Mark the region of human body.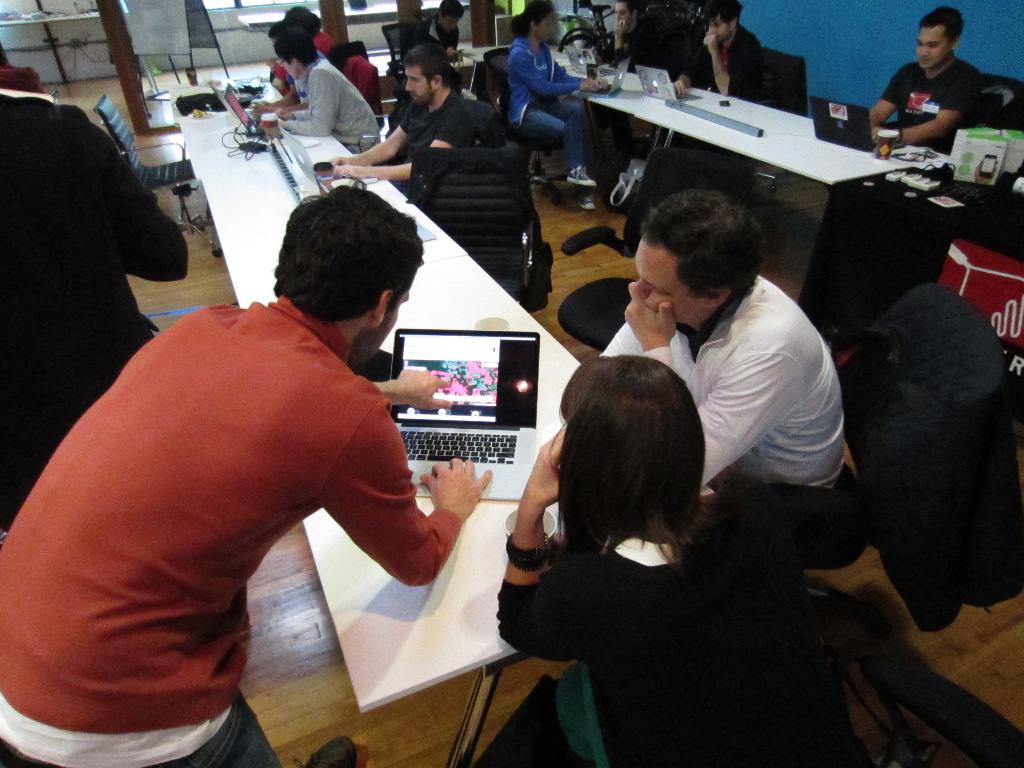
Region: box=[498, 358, 854, 767].
